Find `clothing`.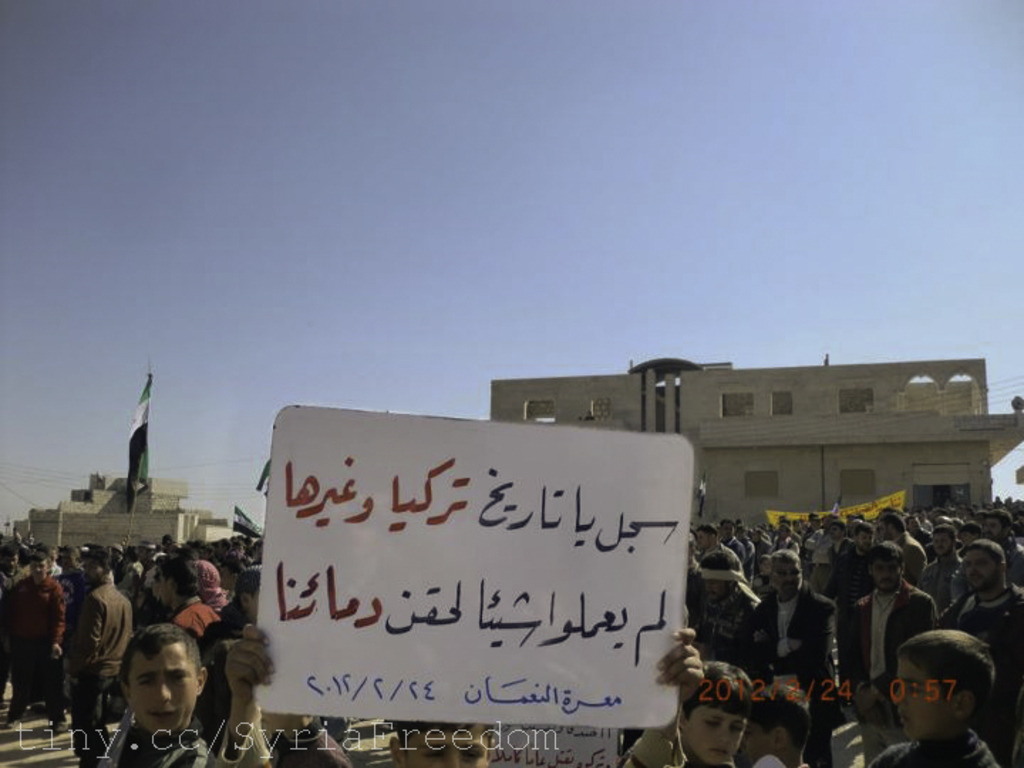
region(9, 570, 71, 713).
